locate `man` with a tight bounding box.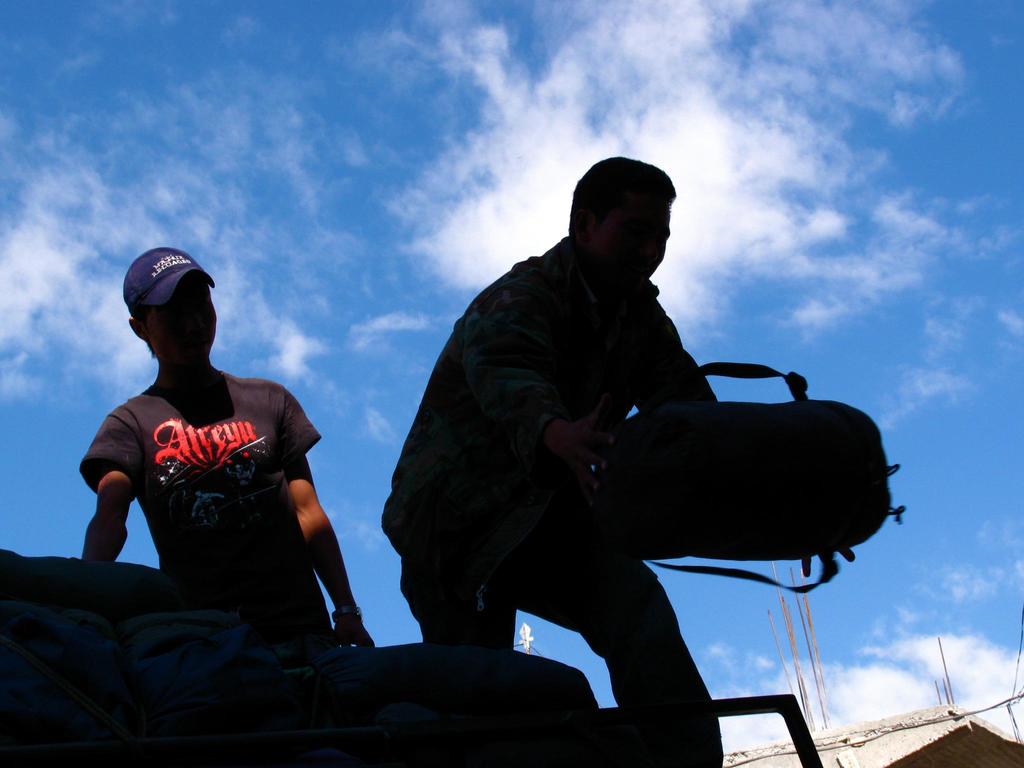
box=[353, 155, 875, 721].
